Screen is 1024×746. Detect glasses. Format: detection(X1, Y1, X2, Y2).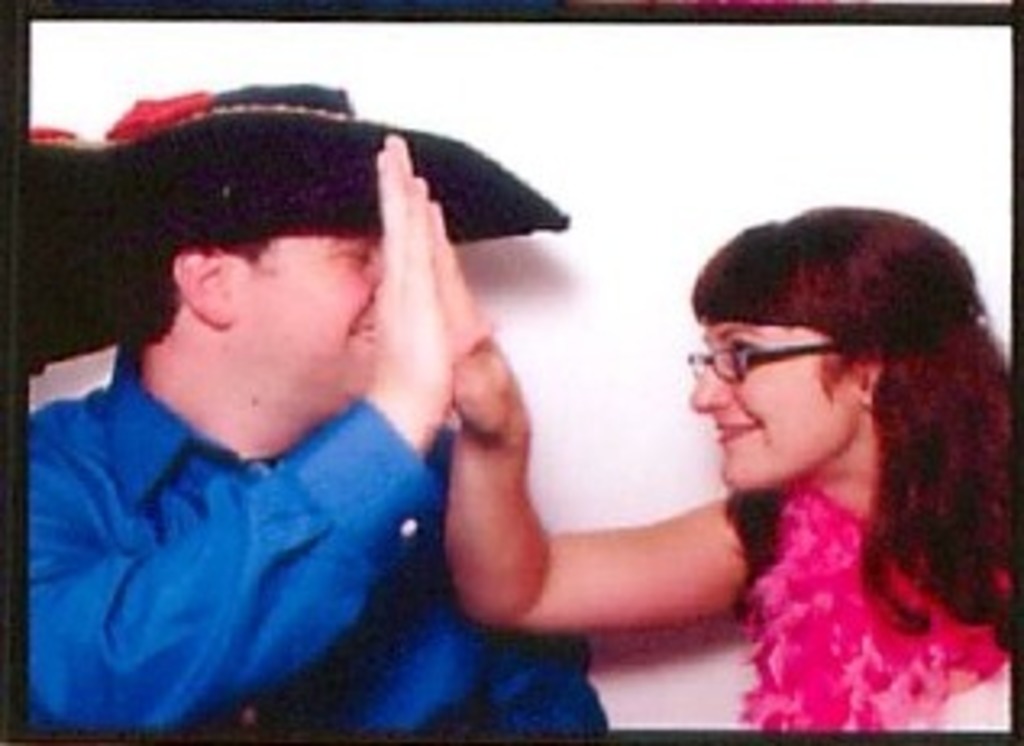
detection(688, 336, 837, 384).
